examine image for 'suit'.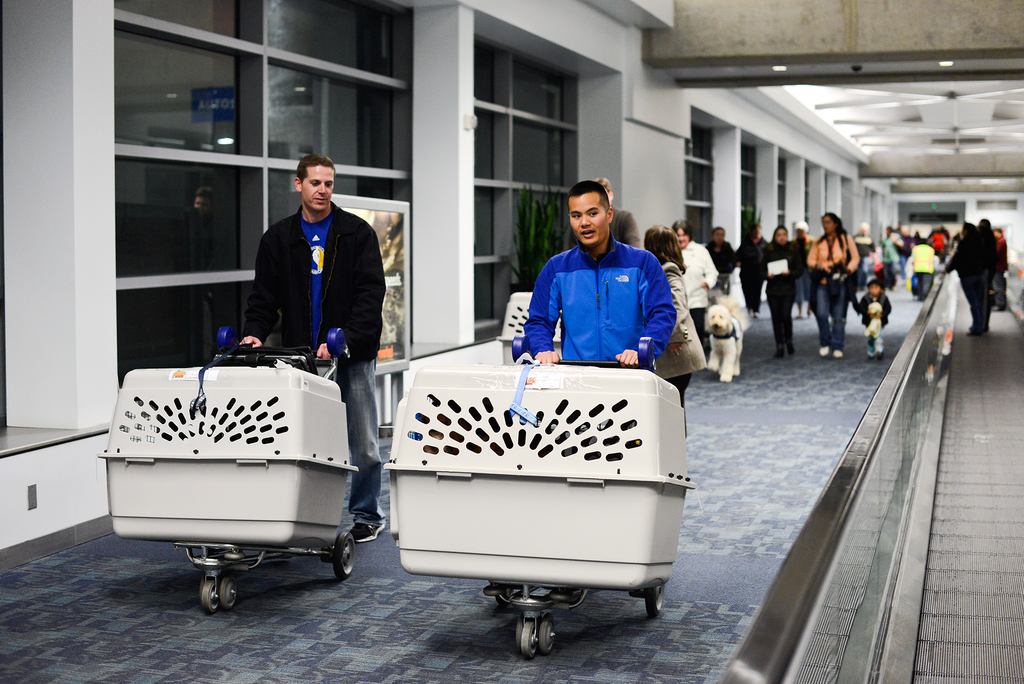
Examination result: locate(249, 206, 386, 364).
